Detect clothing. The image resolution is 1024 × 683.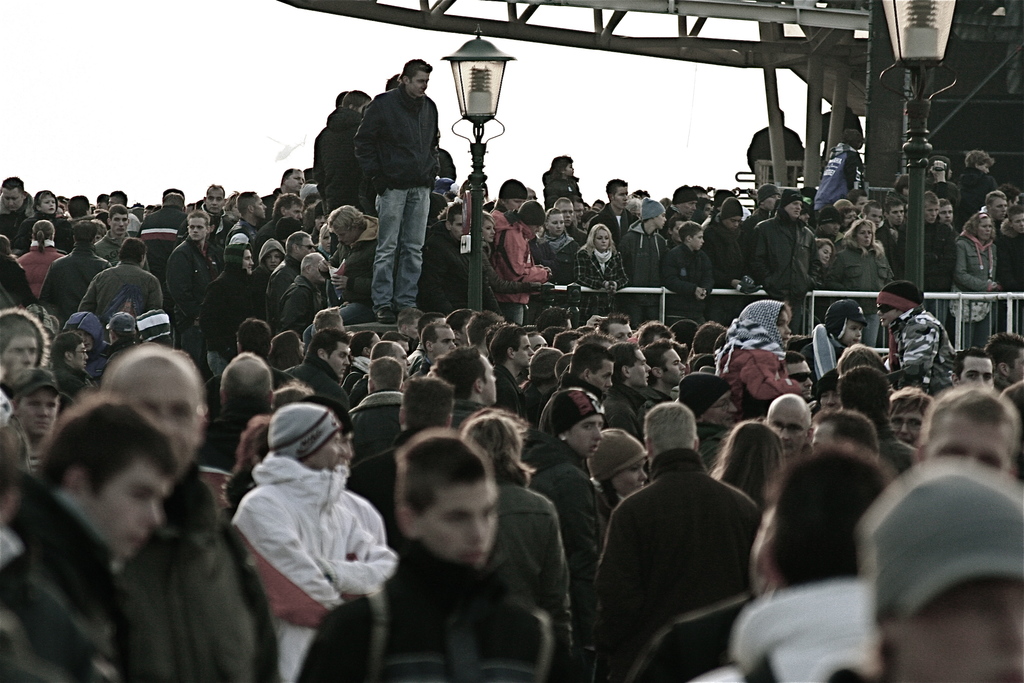
[744,128,806,195].
